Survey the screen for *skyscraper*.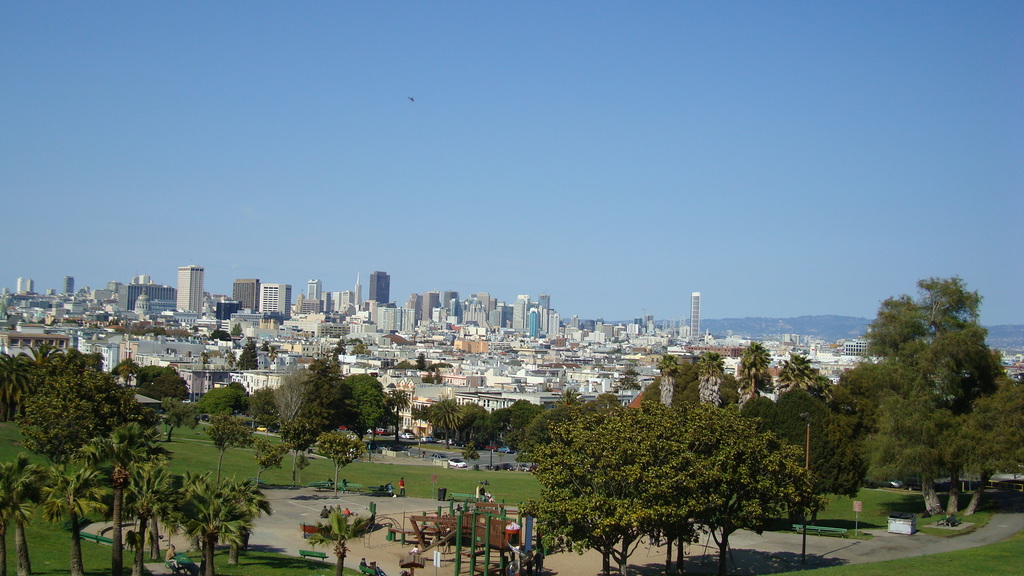
Survey found: <bbox>692, 291, 698, 343</bbox>.
